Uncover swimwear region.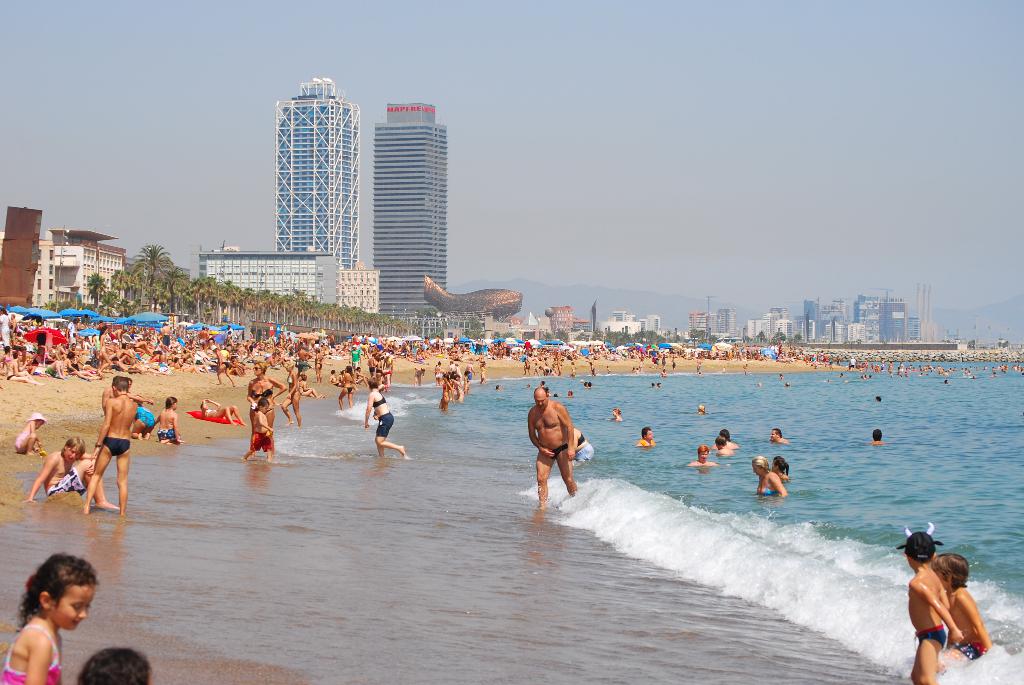
Uncovered: 913/624/947/647.
